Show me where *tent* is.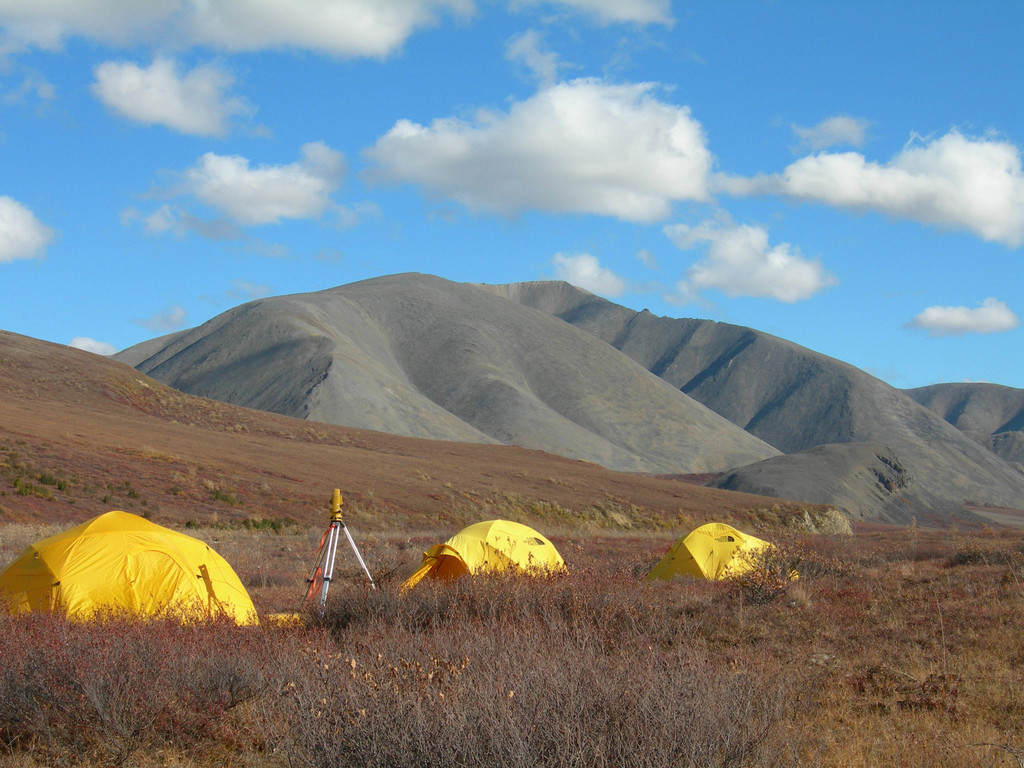
*tent* is at bbox=[404, 518, 568, 597].
